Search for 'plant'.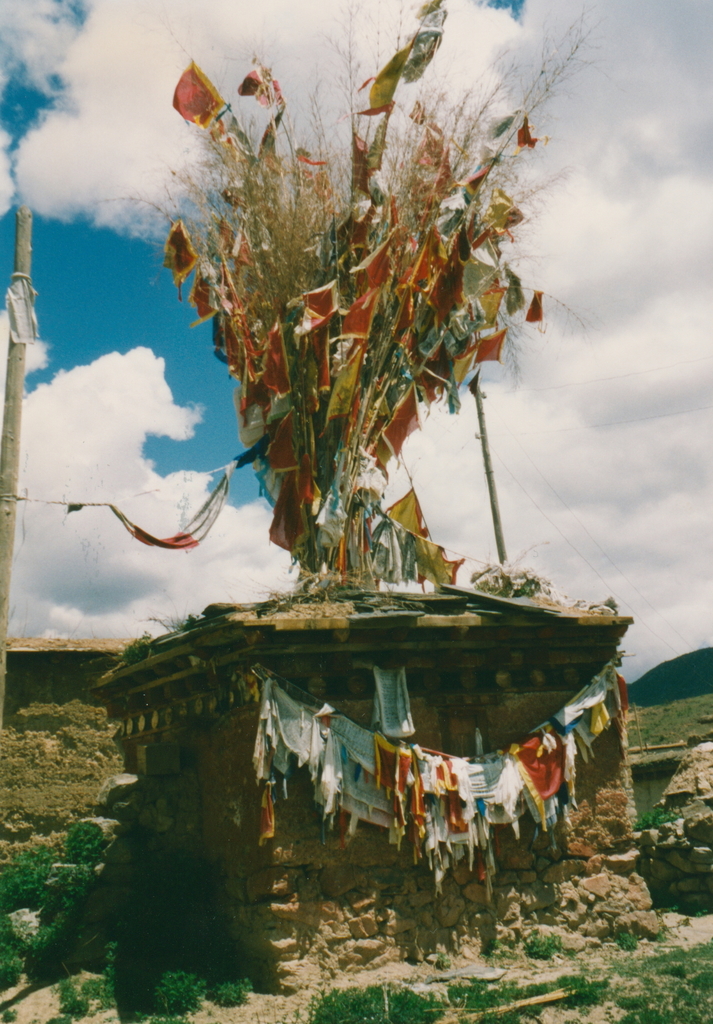
Found at (left=439, top=968, right=487, bottom=1002).
